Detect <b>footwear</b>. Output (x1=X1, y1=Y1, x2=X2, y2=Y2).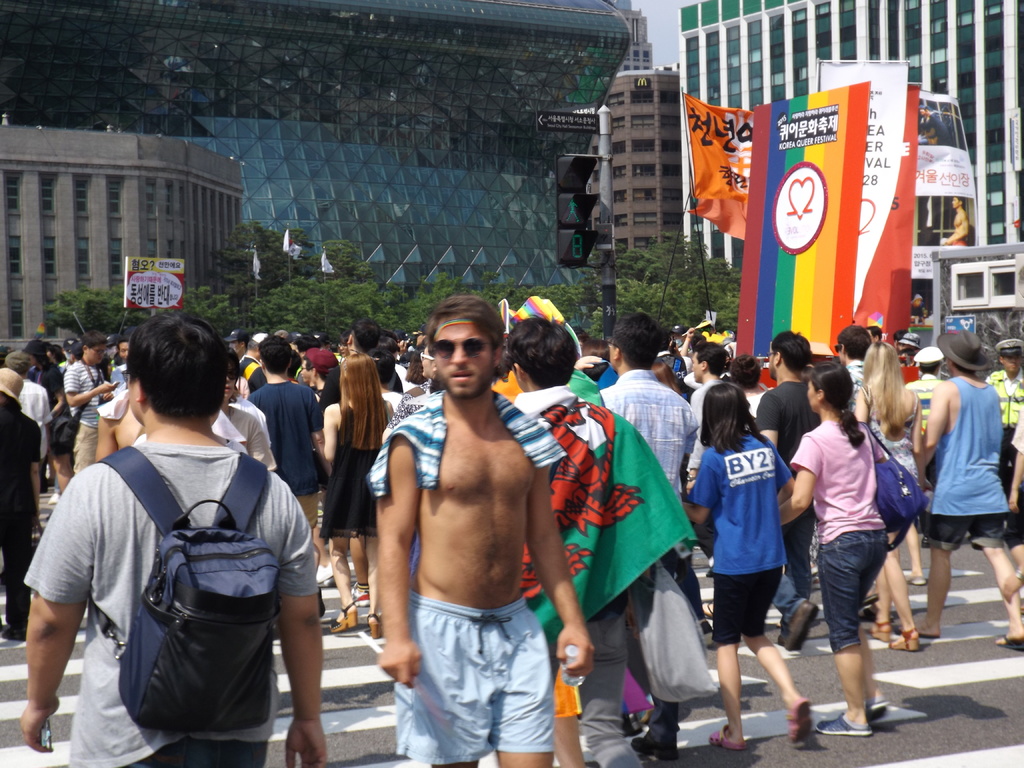
(x1=903, y1=575, x2=927, y2=587).
